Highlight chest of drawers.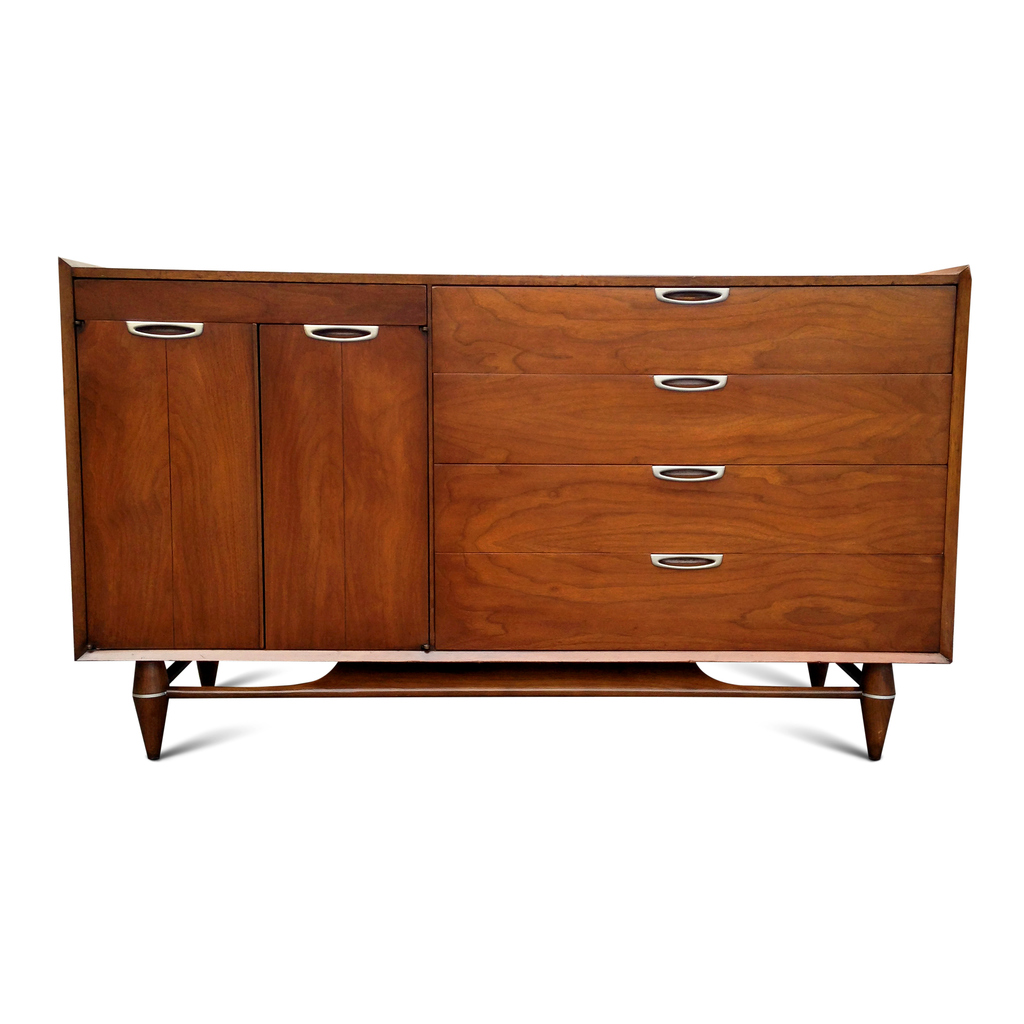
Highlighted region: (57,253,974,760).
